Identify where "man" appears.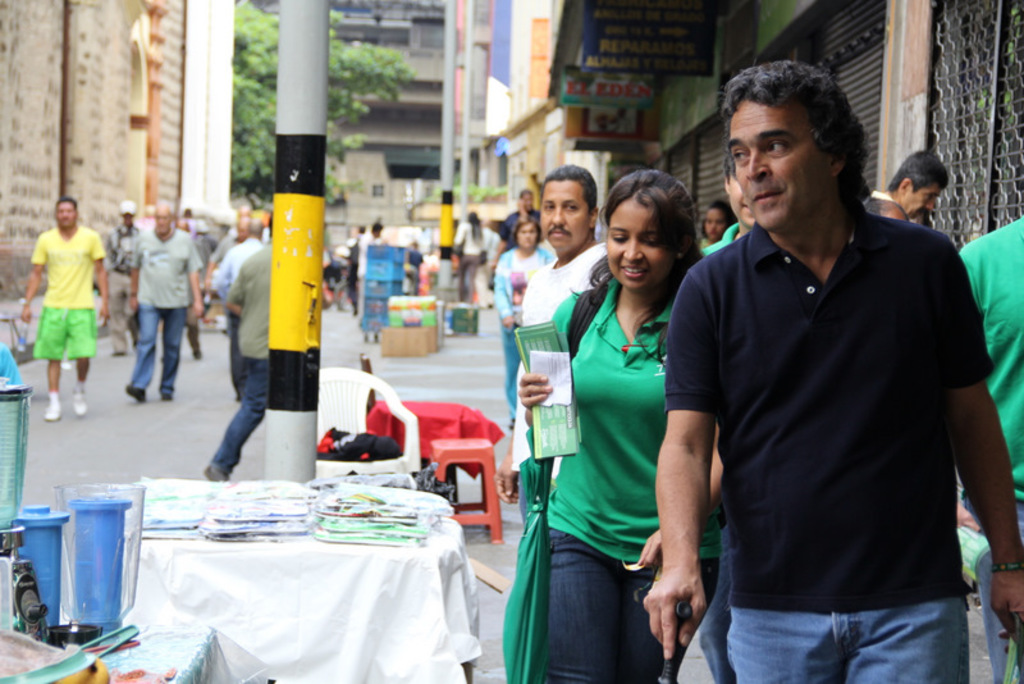
Appears at Rect(503, 188, 544, 237).
